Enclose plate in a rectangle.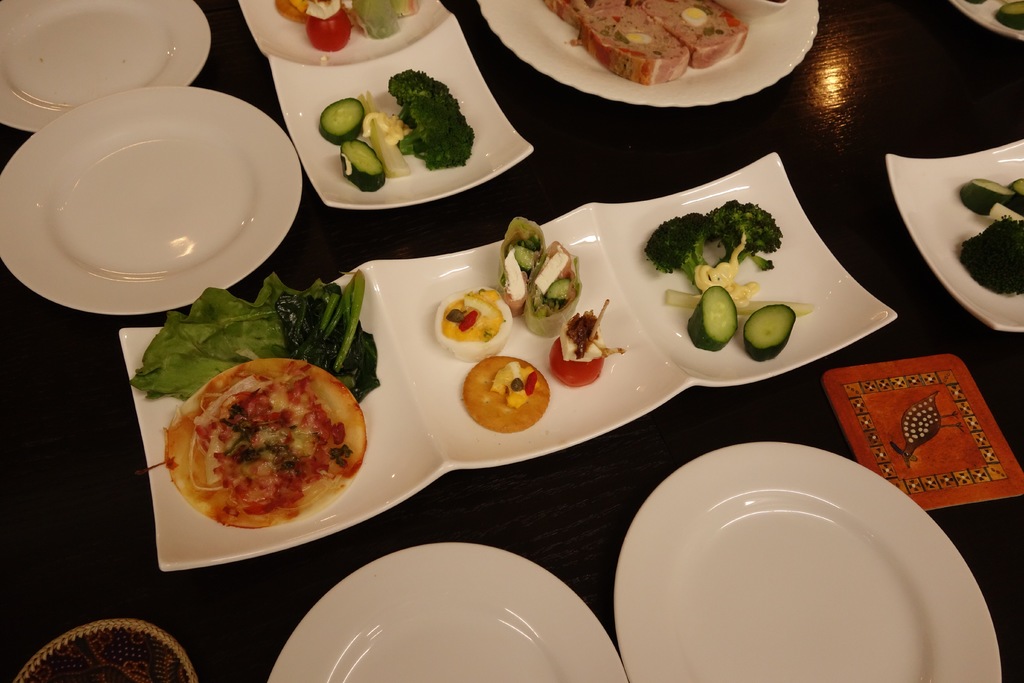
select_region(0, 0, 212, 130).
